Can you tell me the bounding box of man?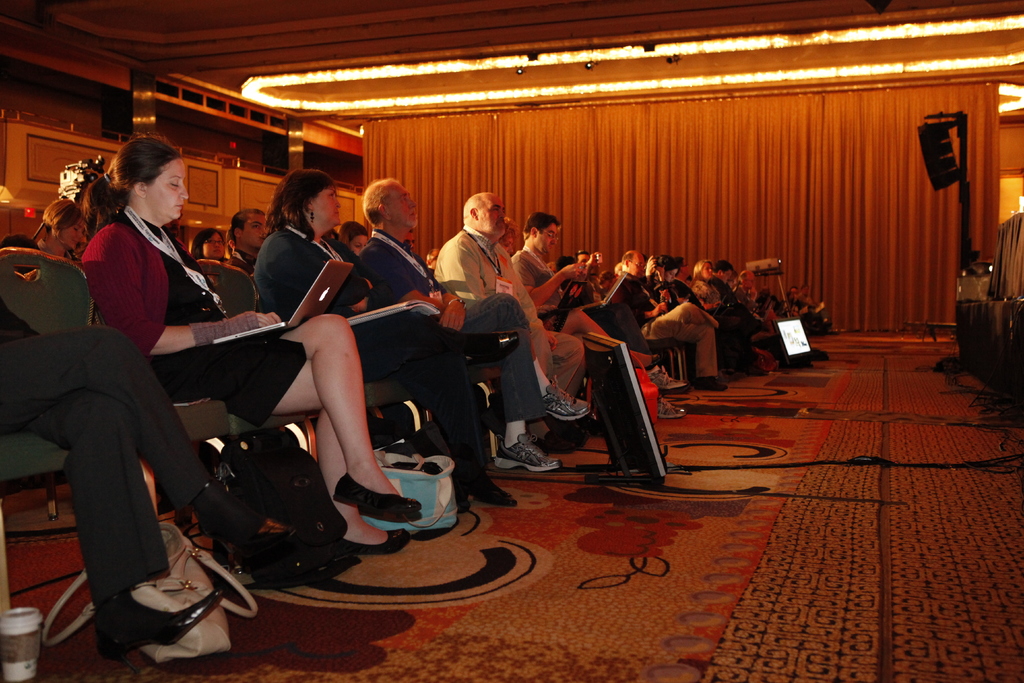
left=614, top=249, right=722, bottom=388.
